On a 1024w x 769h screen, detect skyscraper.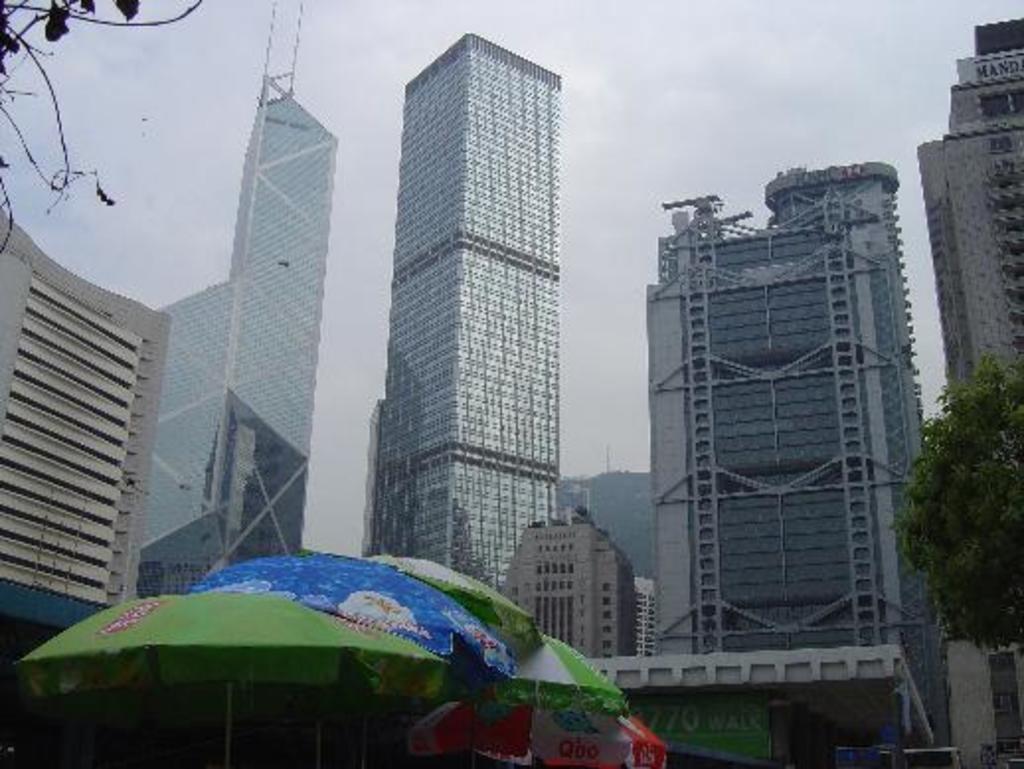
region(364, 34, 563, 587).
